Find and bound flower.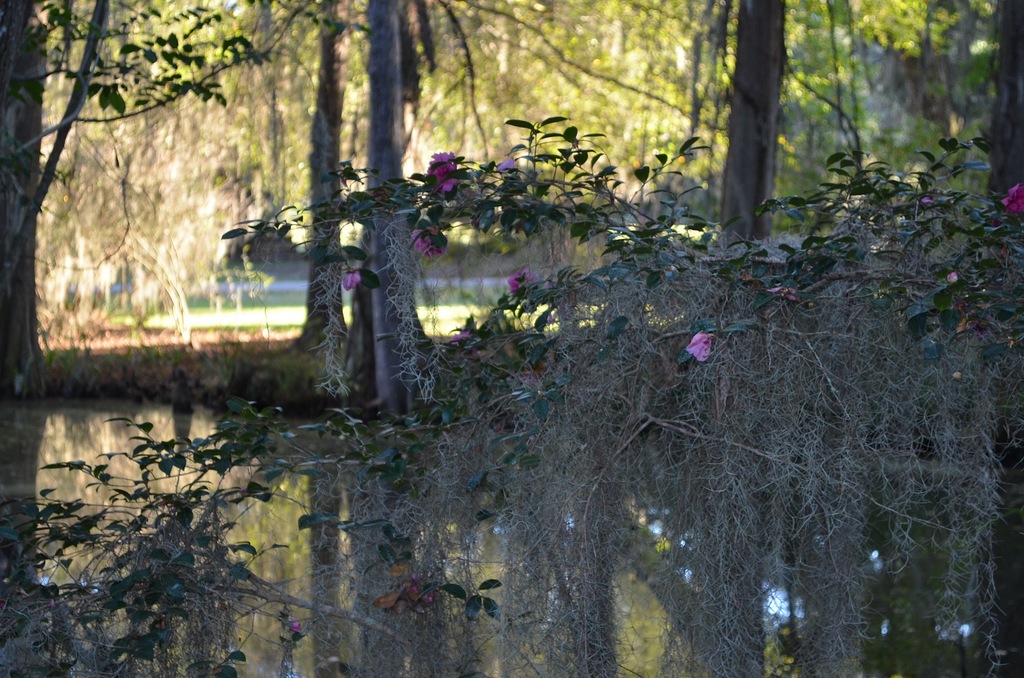
Bound: bbox(451, 323, 483, 353).
